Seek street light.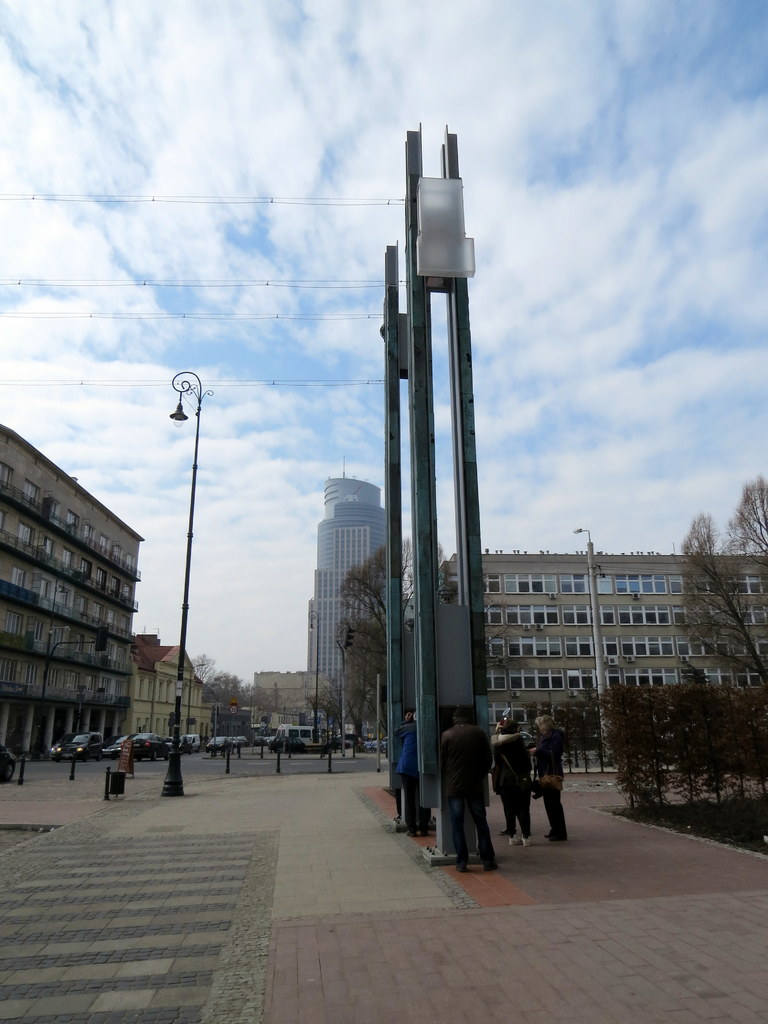
{"x1": 284, "y1": 692, "x2": 294, "y2": 724}.
